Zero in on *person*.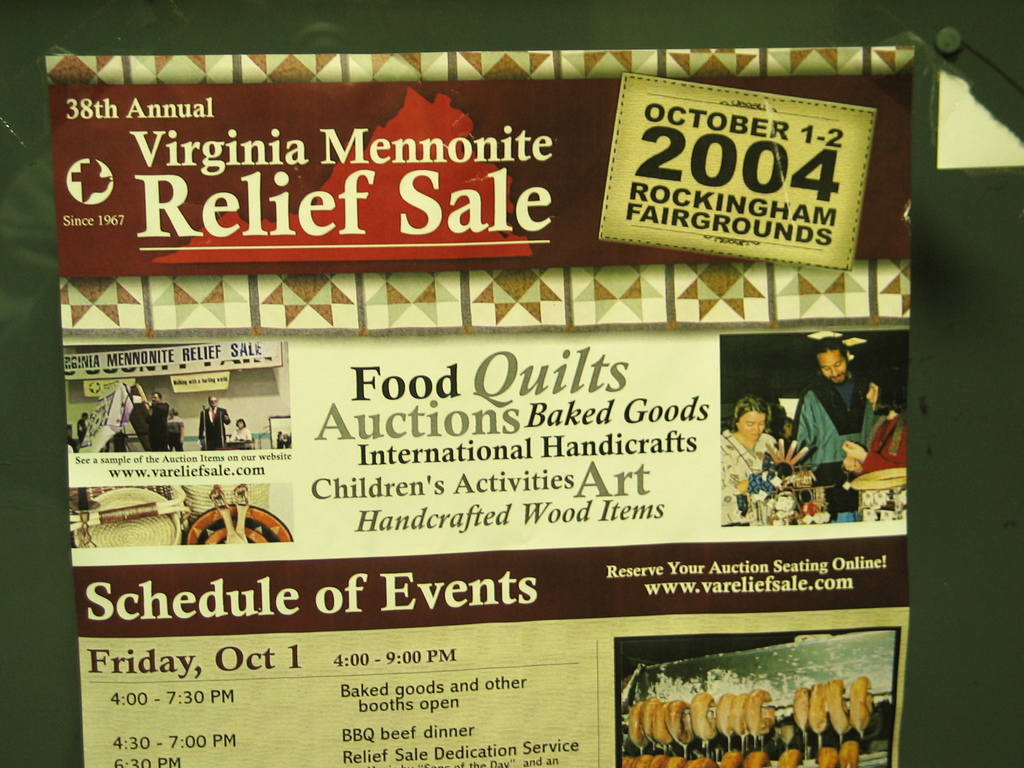
Zeroed in: detection(230, 415, 250, 451).
